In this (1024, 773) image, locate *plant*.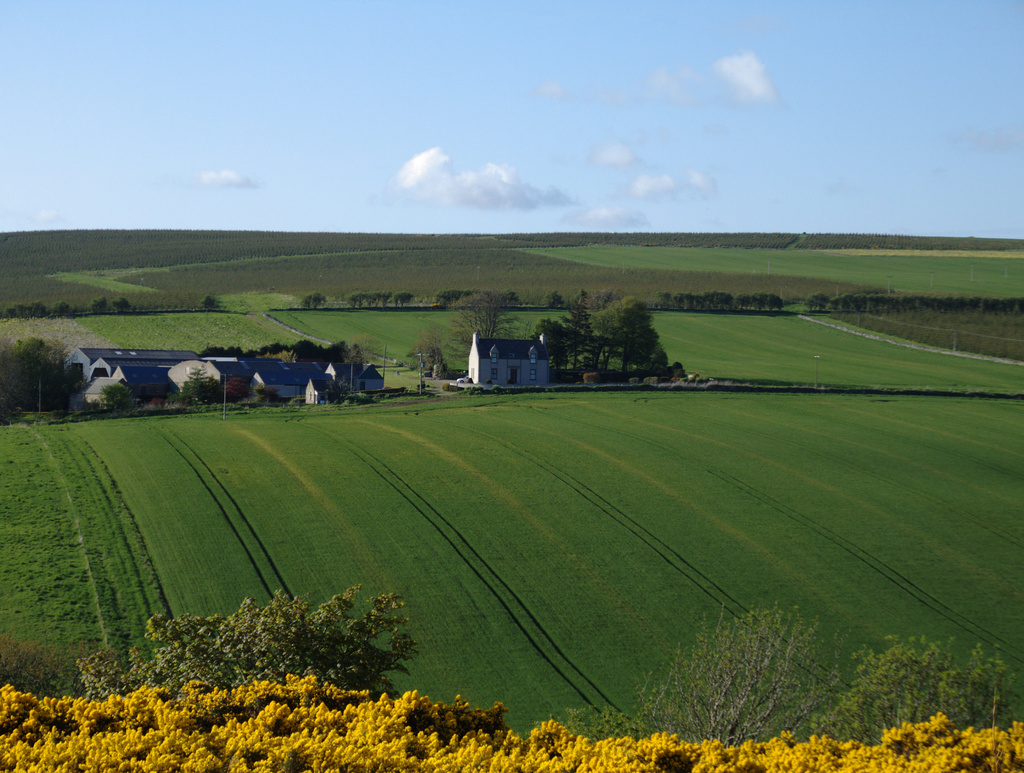
Bounding box: x1=753, y1=732, x2=817, y2=771.
